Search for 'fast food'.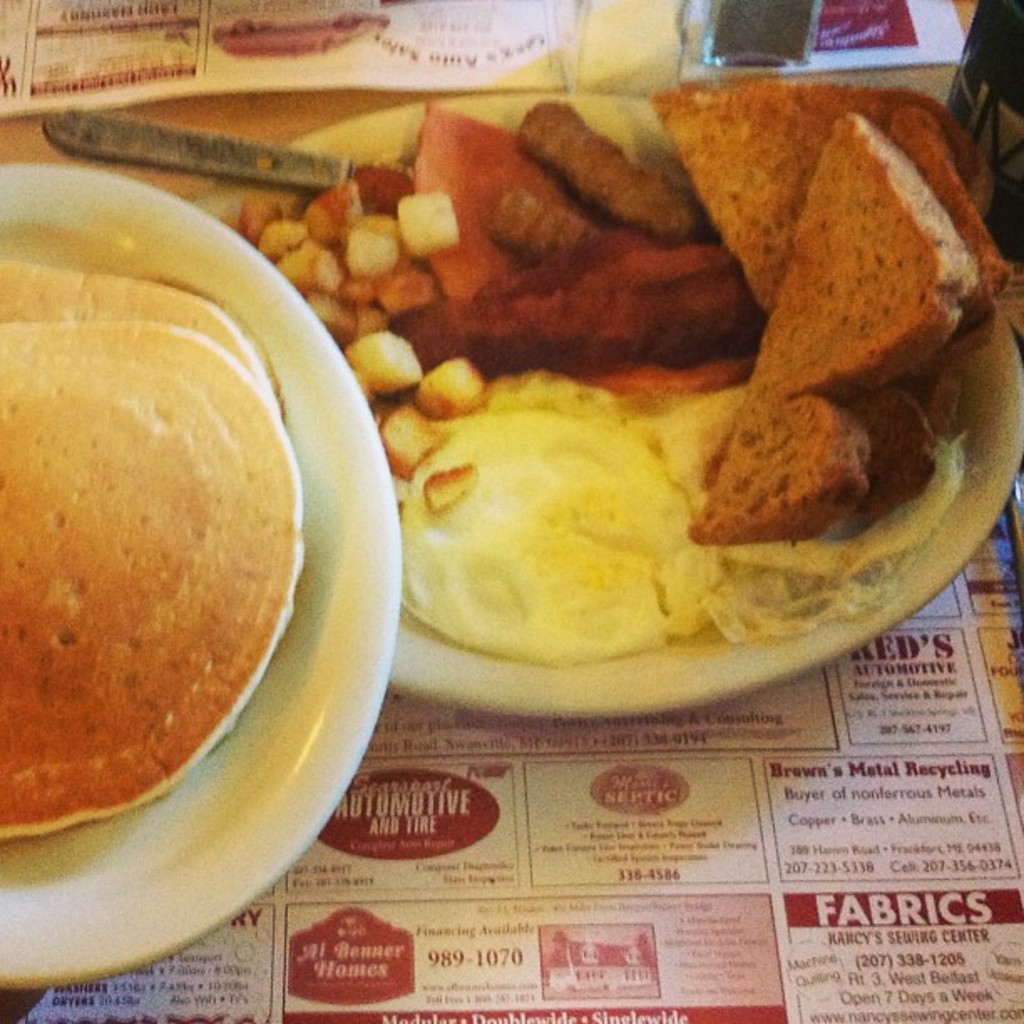
Found at 375 363 979 708.
